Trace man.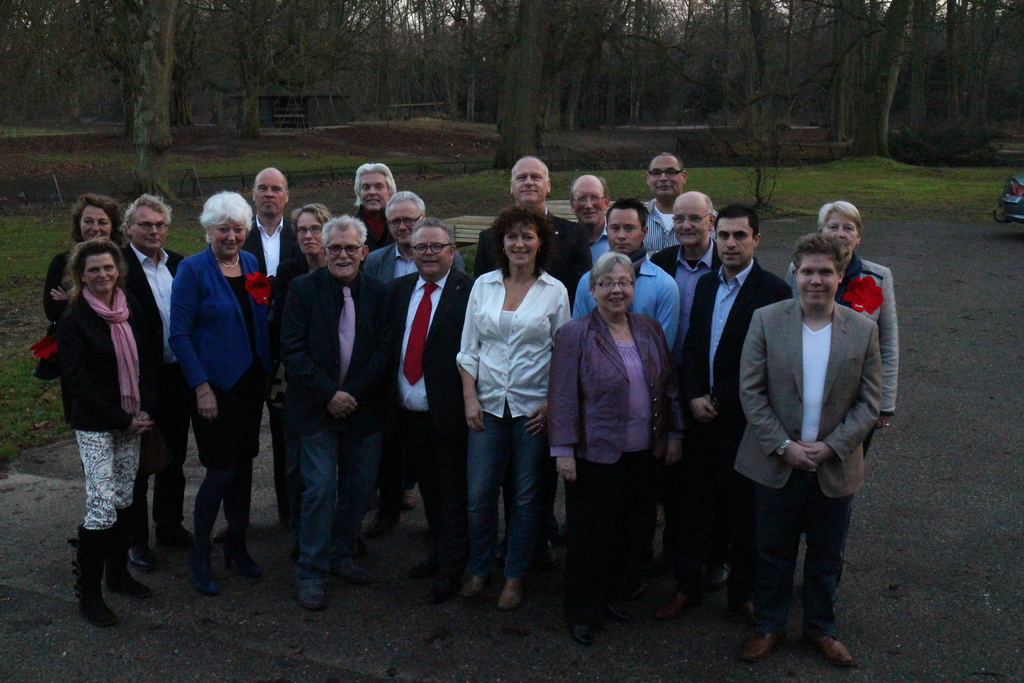
Traced to pyautogui.locateOnScreen(737, 236, 867, 673).
